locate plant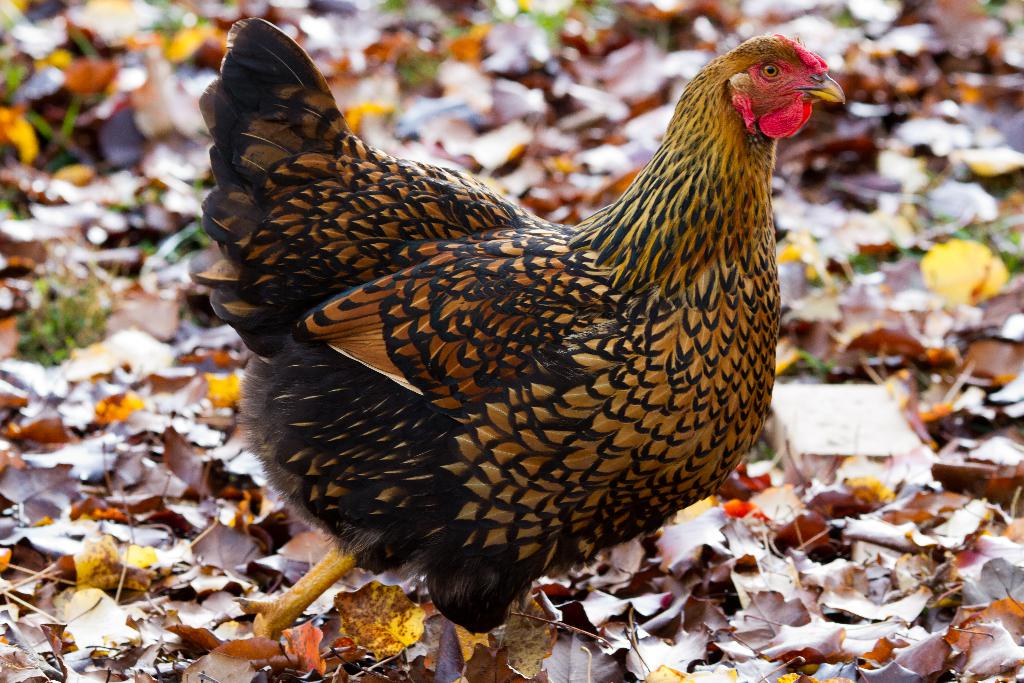
<box>388,17,440,74</box>
